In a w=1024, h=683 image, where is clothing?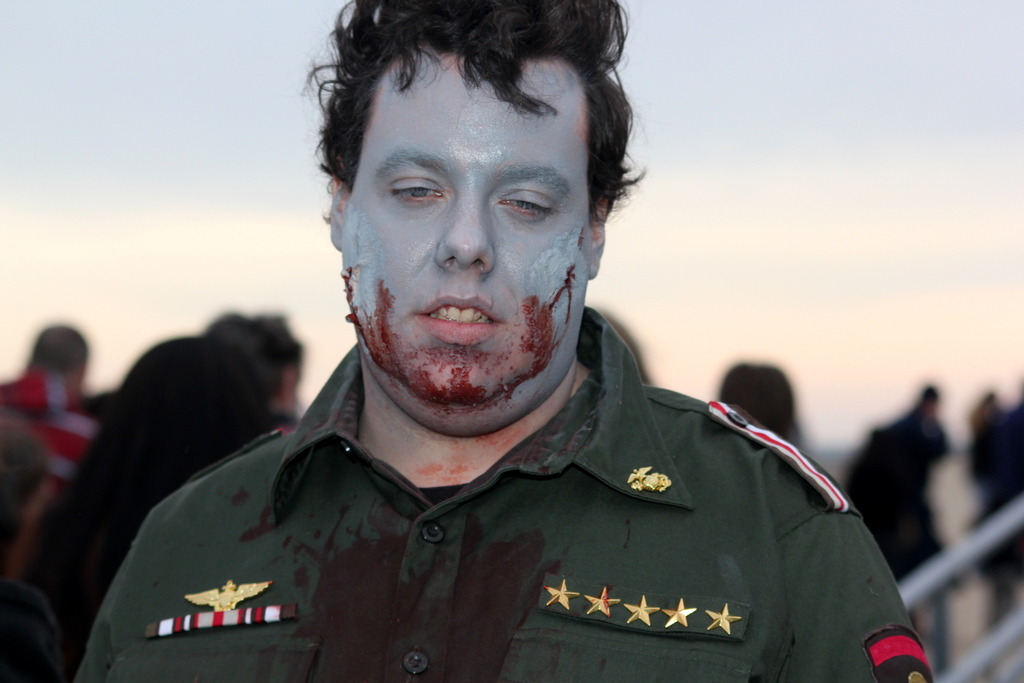
[x1=72, y1=368, x2=957, y2=661].
